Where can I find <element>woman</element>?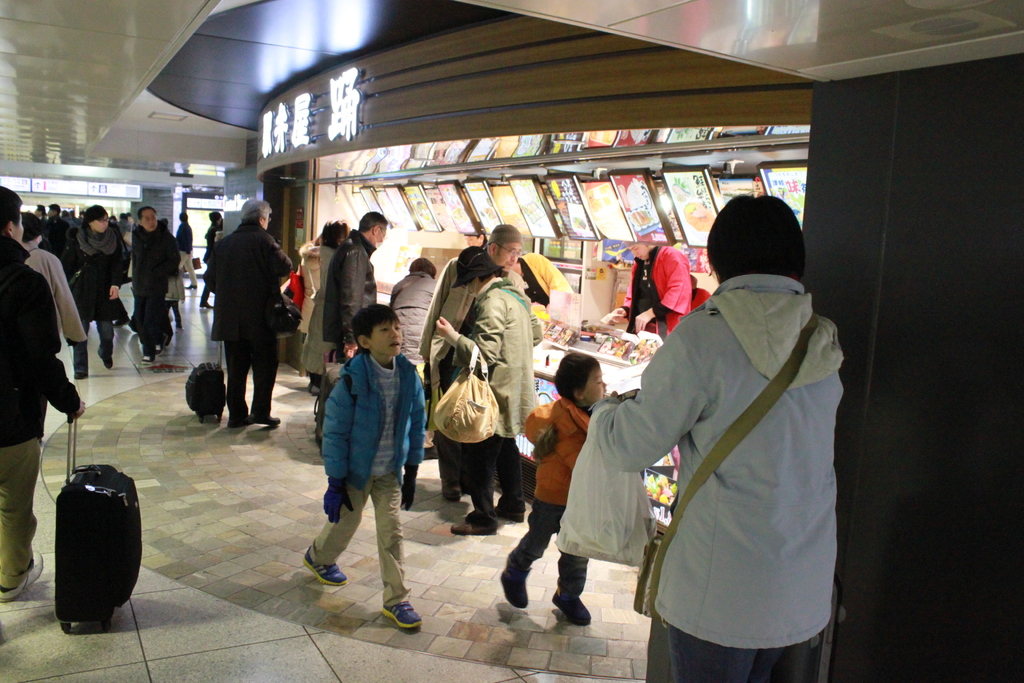
You can find it at 438, 245, 541, 541.
